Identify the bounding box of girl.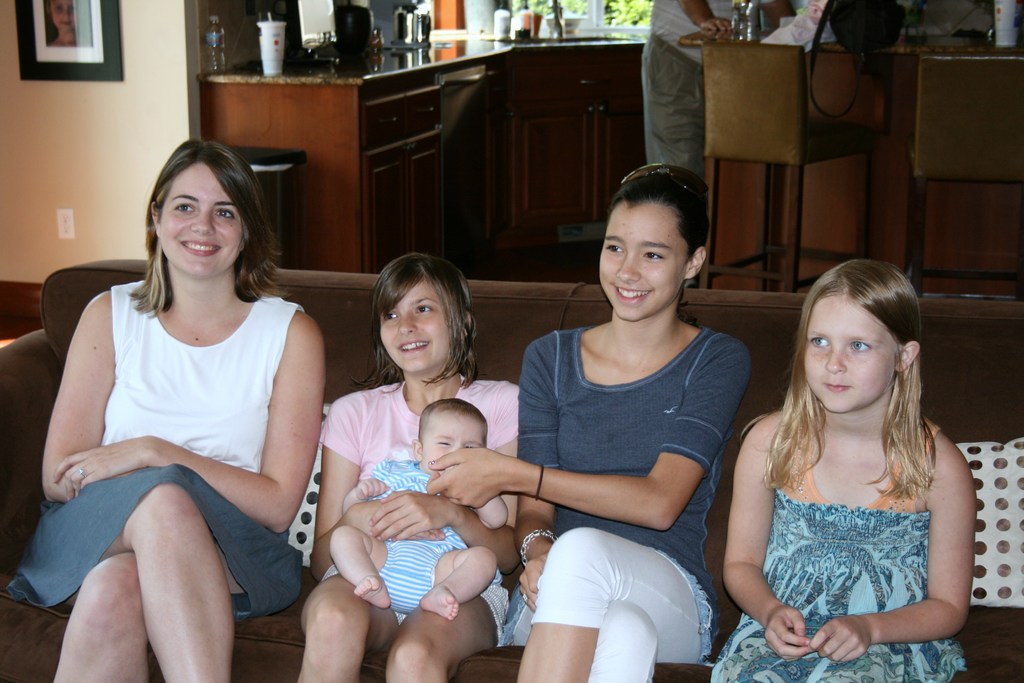
region(422, 168, 752, 681).
